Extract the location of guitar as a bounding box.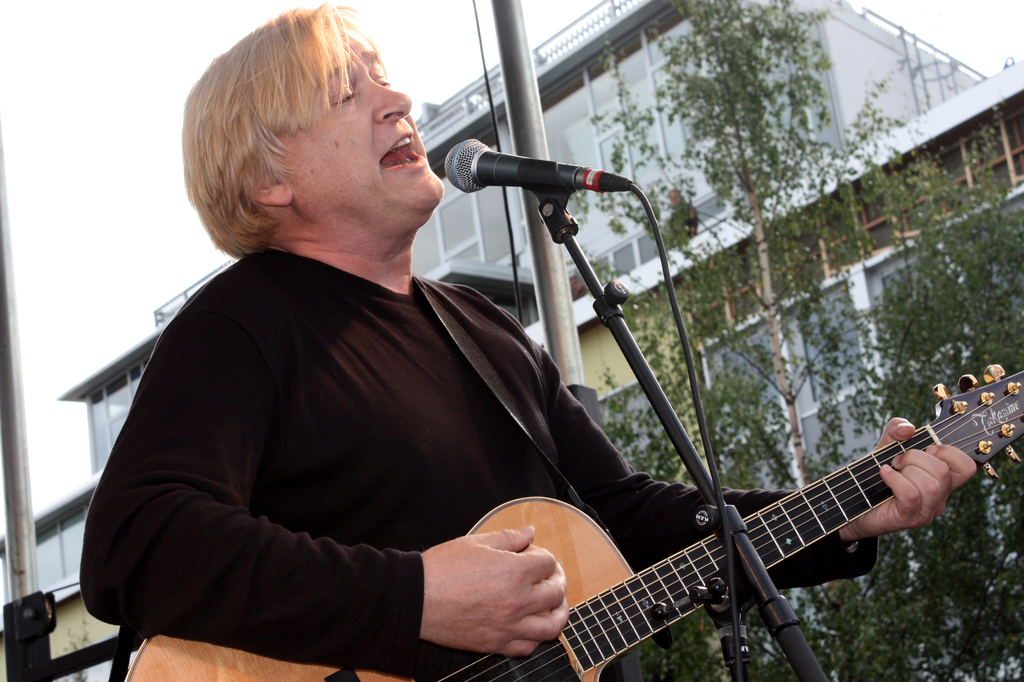
(left=123, top=364, right=1023, bottom=681).
